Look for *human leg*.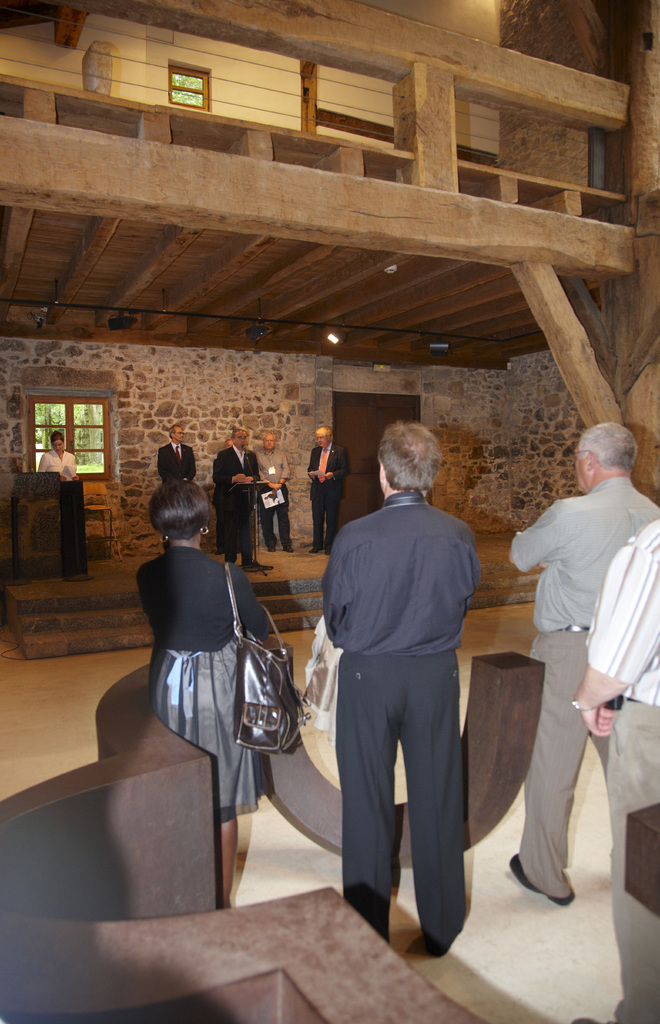
Found: pyautogui.locateOnScreen(509, 622, 590, 908).
